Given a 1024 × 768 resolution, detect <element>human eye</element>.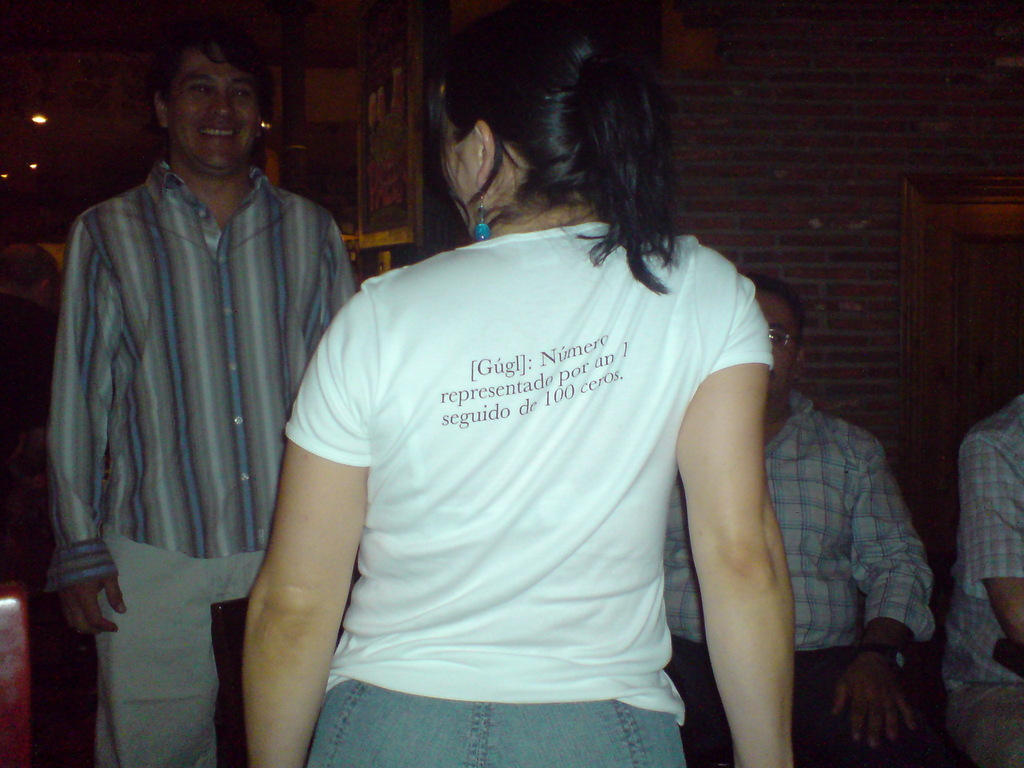
Rect(771, 329, 789, 349).
